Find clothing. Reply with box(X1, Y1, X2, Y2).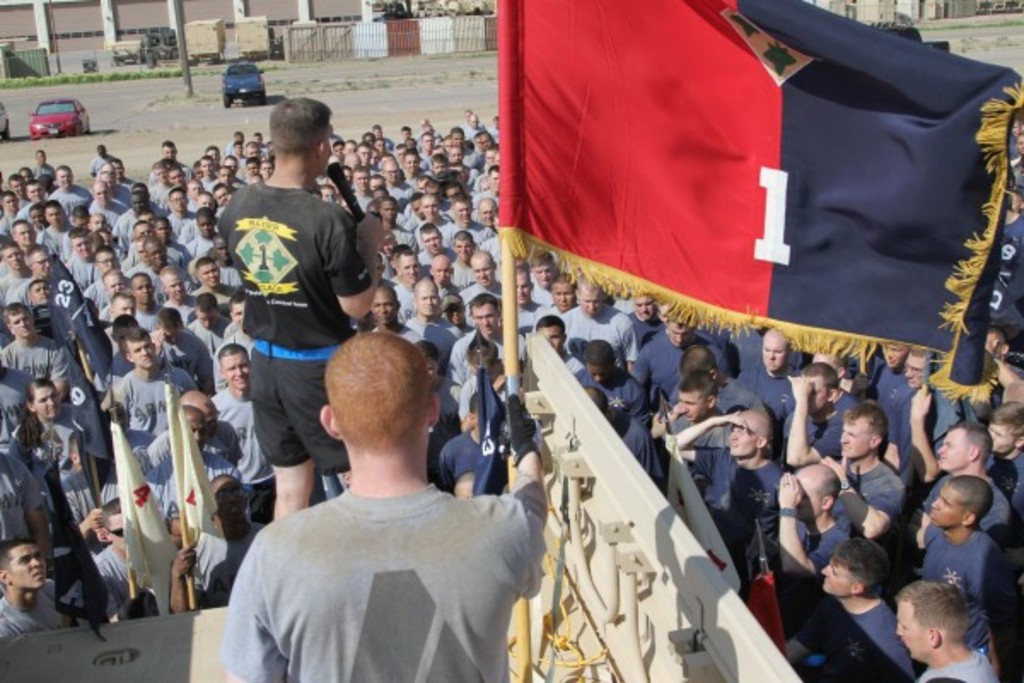
box(126, 176, 135, 196).
